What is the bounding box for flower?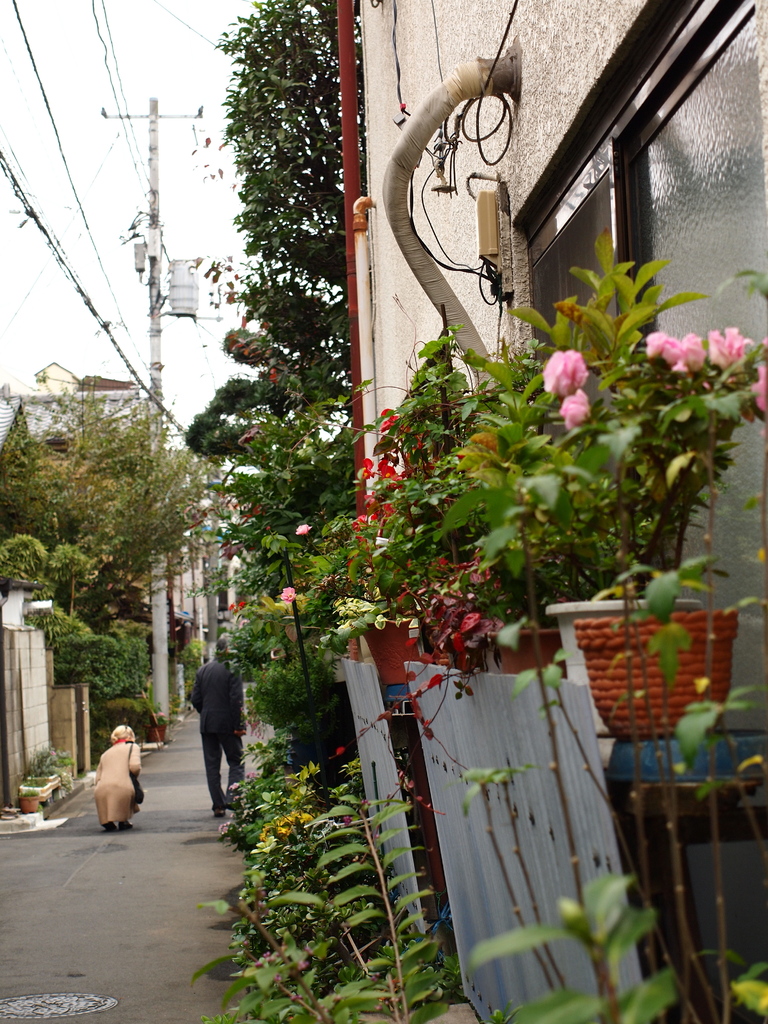
x1=544, y1=345, x2=589, y2=390.
